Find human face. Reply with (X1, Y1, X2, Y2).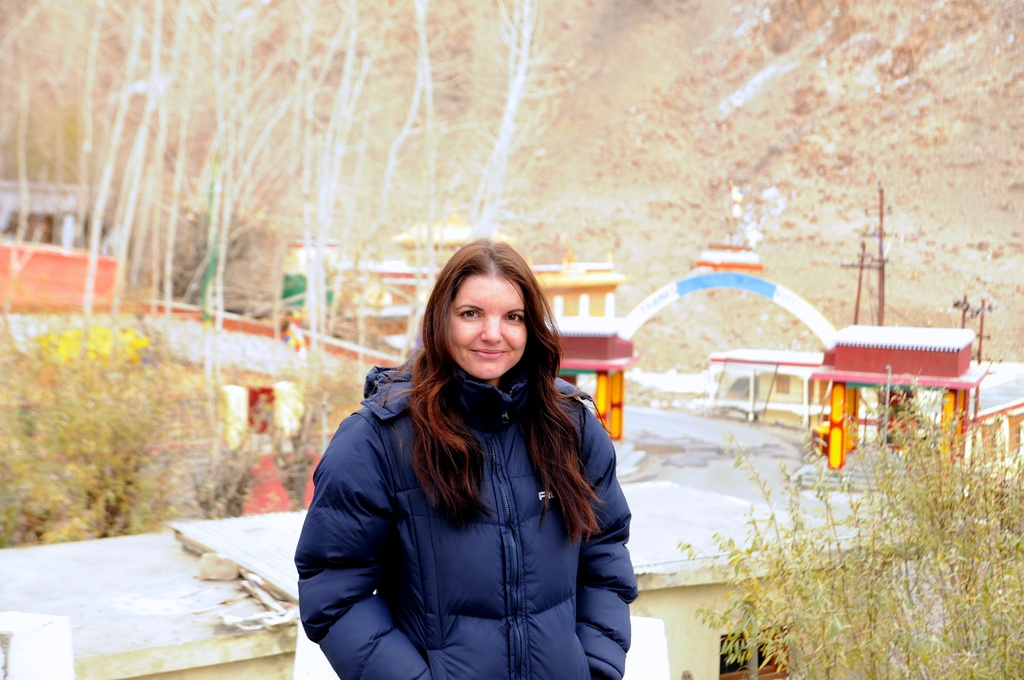
(445, 278, 526, 383).
